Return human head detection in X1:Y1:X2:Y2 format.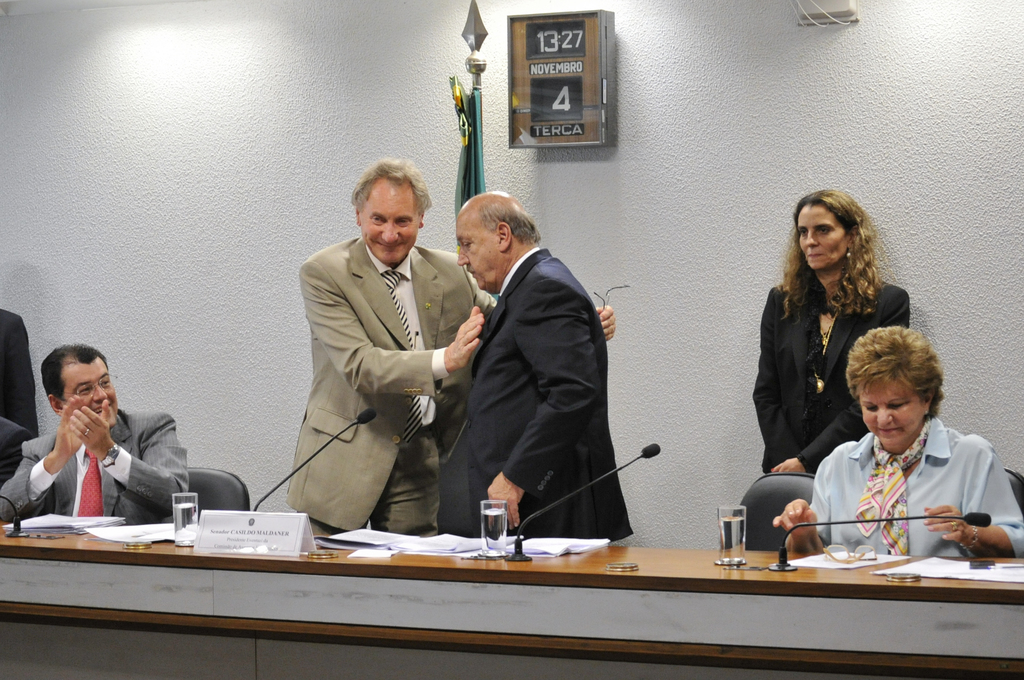
841:324:945:450.
